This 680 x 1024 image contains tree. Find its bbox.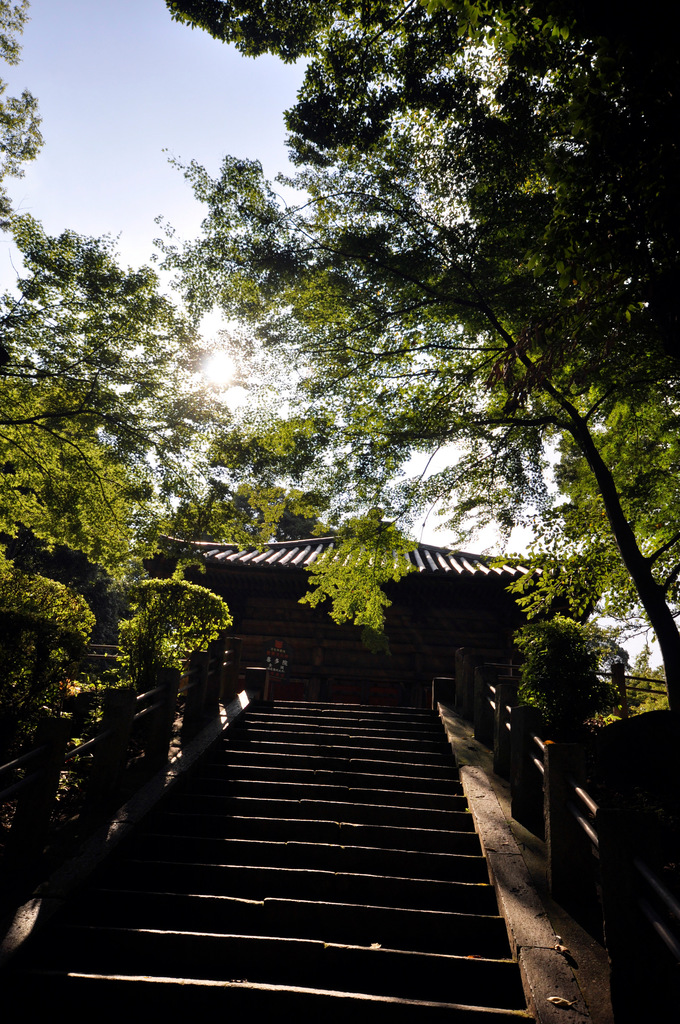
0, 0, 42, 209.
